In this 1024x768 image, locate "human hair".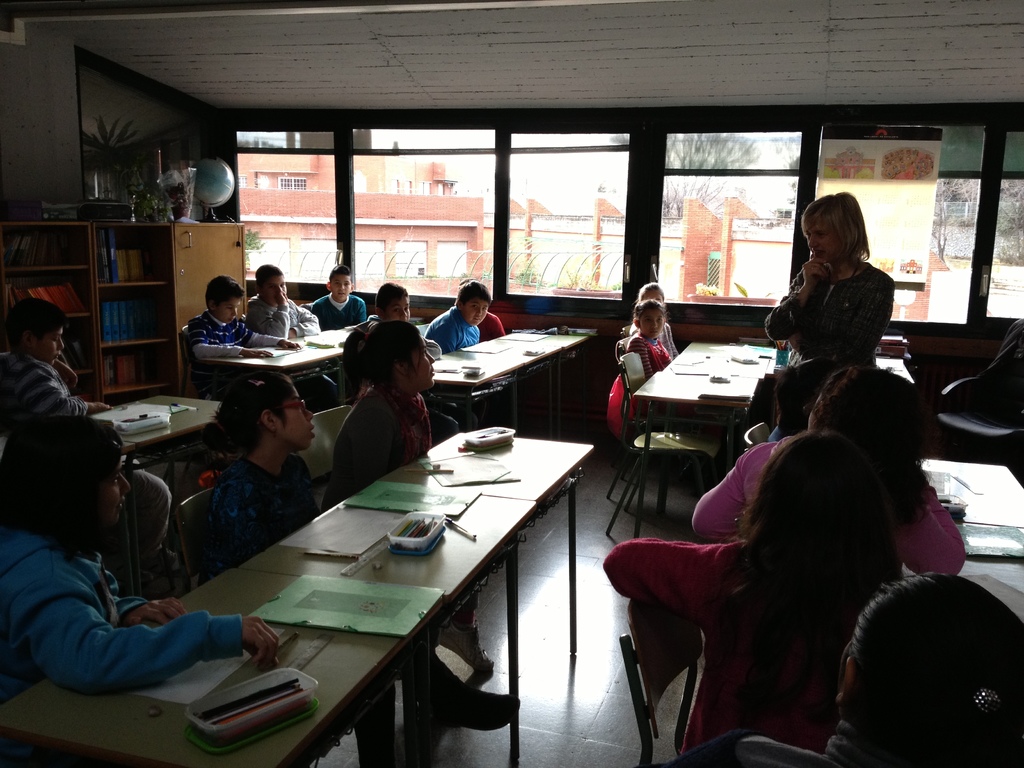
Bounding box: rect(337, 319, 423, 402).
